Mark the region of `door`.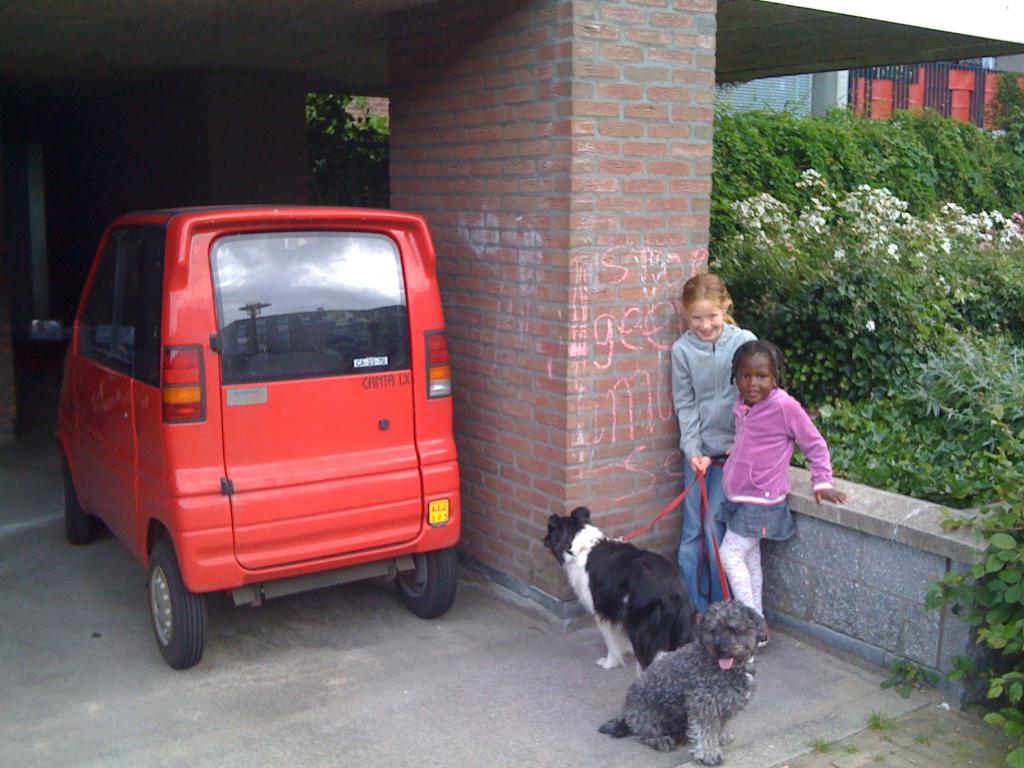
Region: select_region(209, 227, 424, 571).
